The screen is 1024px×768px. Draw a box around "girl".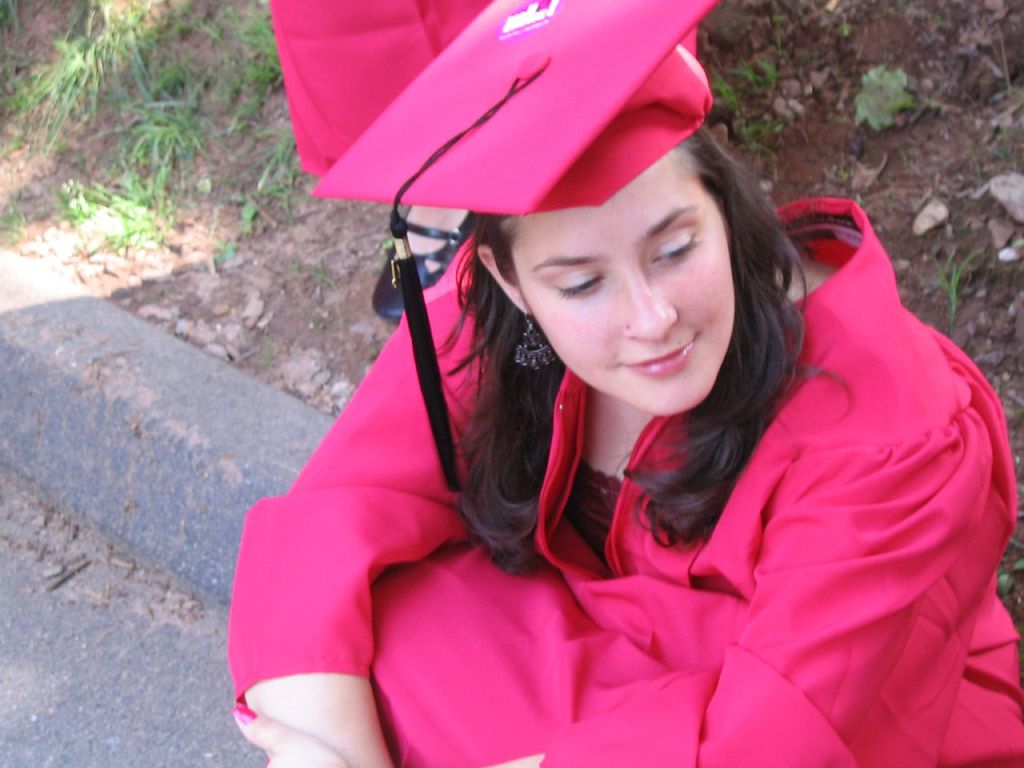
[x1=226, y1=0, x2=1023, y2=767].
